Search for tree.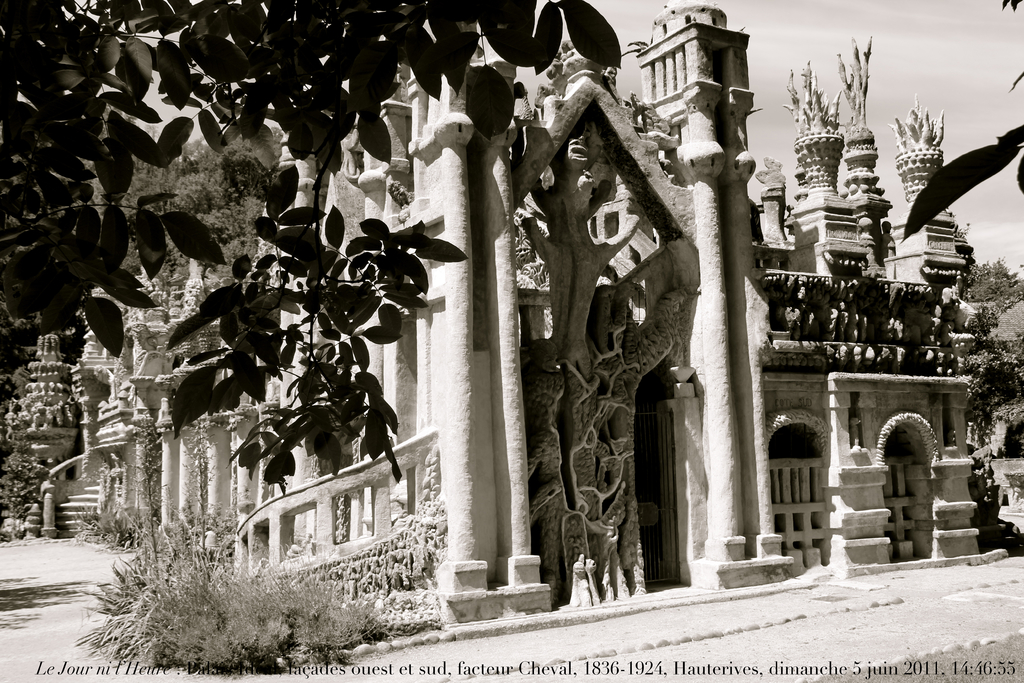
Found at x1=145 y1=115 x2=284 y2=322.
